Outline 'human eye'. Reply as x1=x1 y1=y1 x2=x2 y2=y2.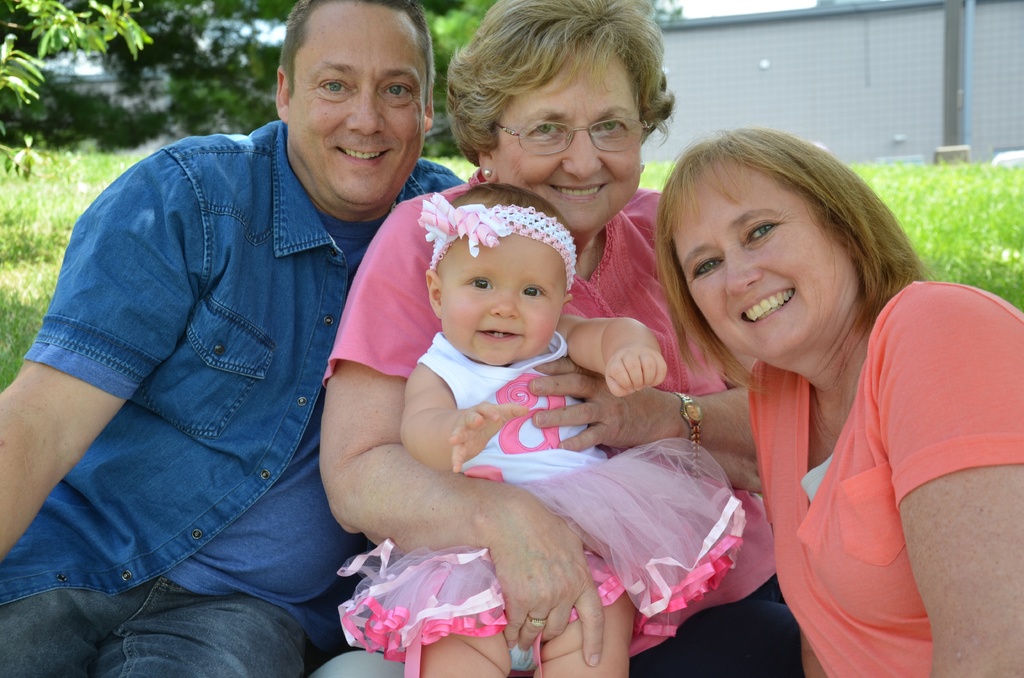
x1=467 y1=275 x2=493 y2=296.
